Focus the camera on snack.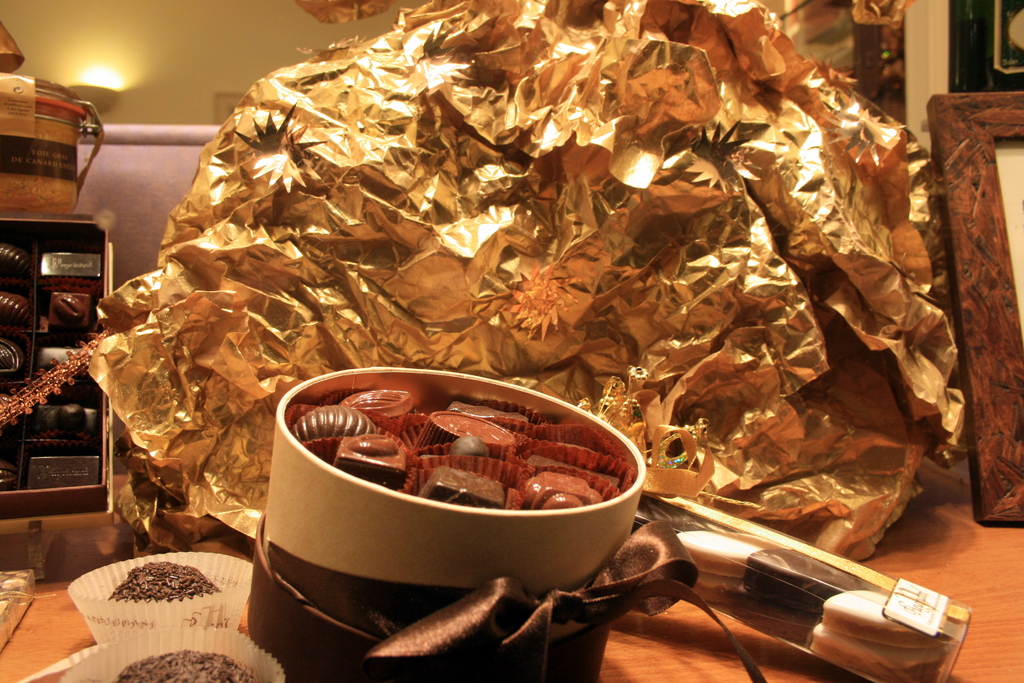
Focus region: (116, 649, 253, 682).
